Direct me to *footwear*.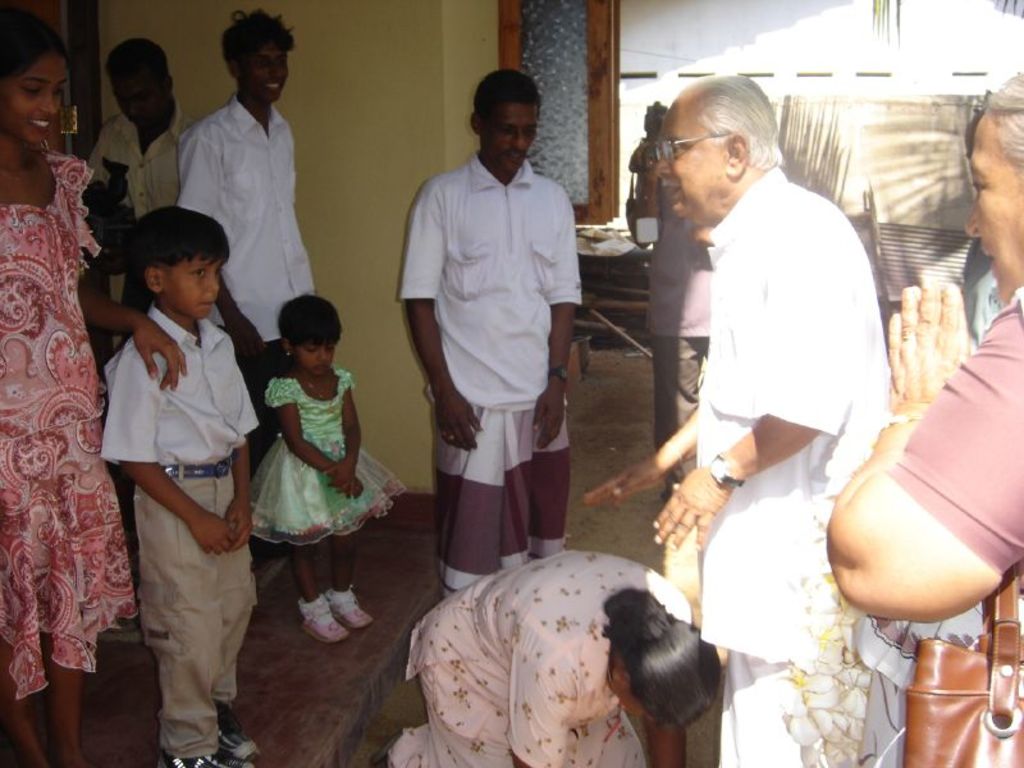
Direction: {"left": 325, "top": 586, "right": 374, "bottom": 631}.
